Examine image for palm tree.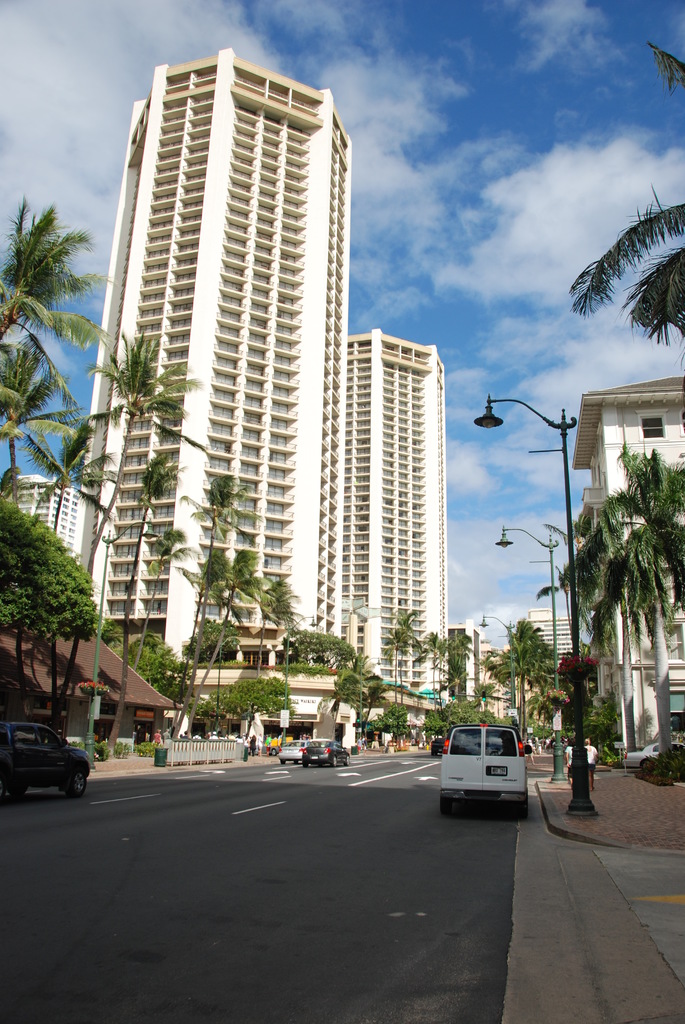
Examination result: [x1=0, y1=342, x2=63, y2=509].
